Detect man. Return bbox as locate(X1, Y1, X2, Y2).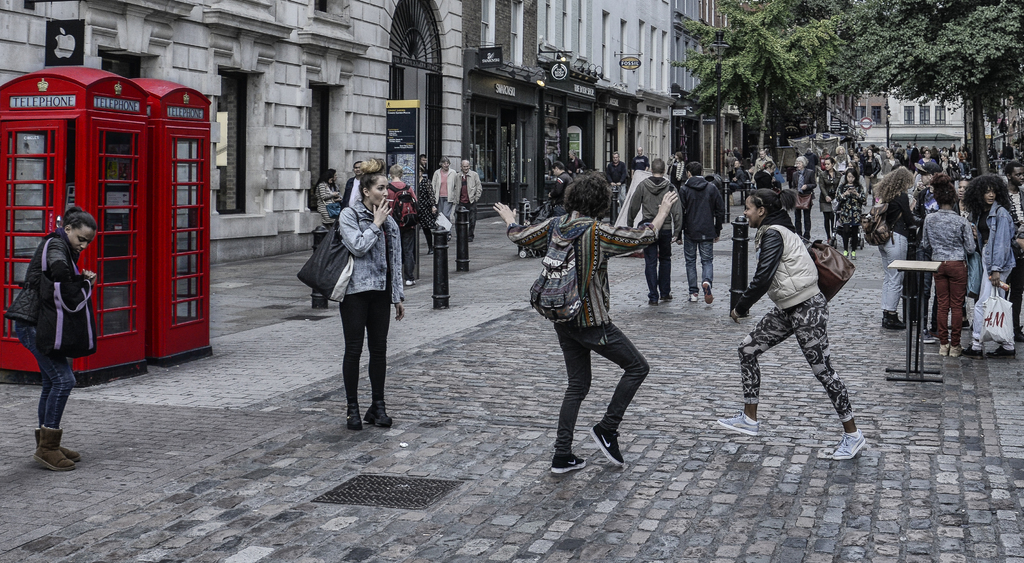
locate(681, 157, 724, 305).
